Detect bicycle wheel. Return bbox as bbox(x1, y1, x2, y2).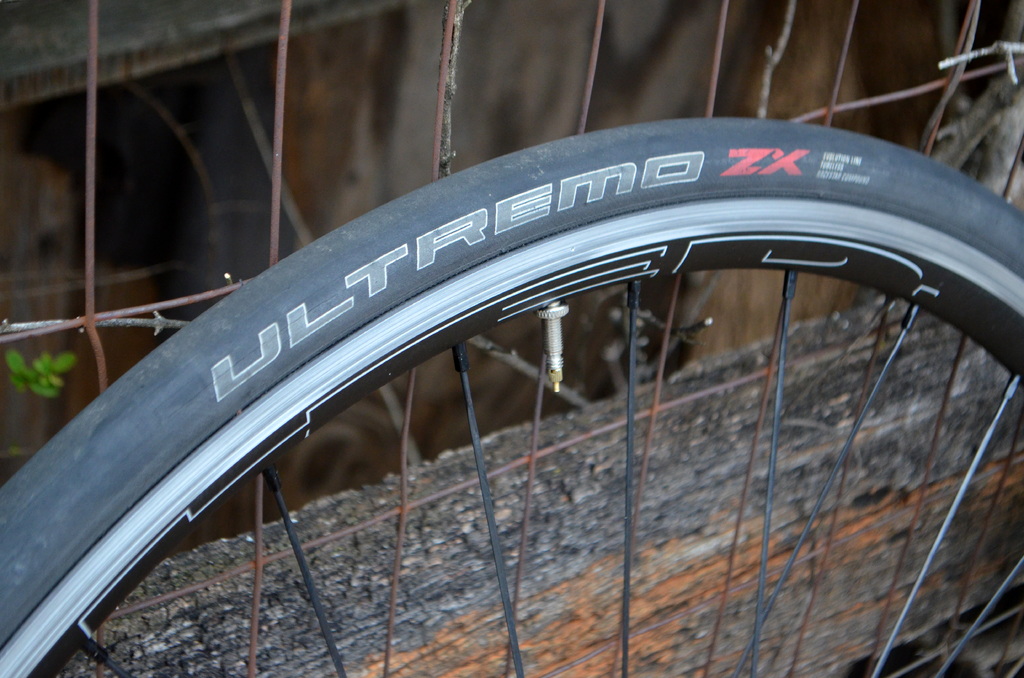
bbox(0, 115, 1023, 677).
